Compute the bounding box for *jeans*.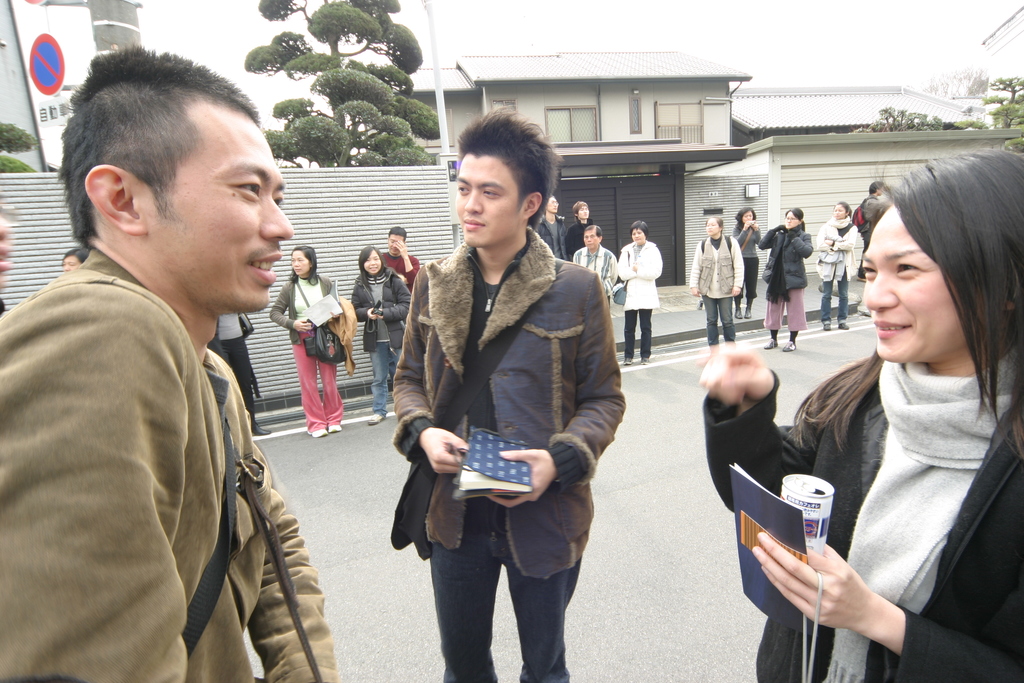
BBox(414, 497, 590, 674).
